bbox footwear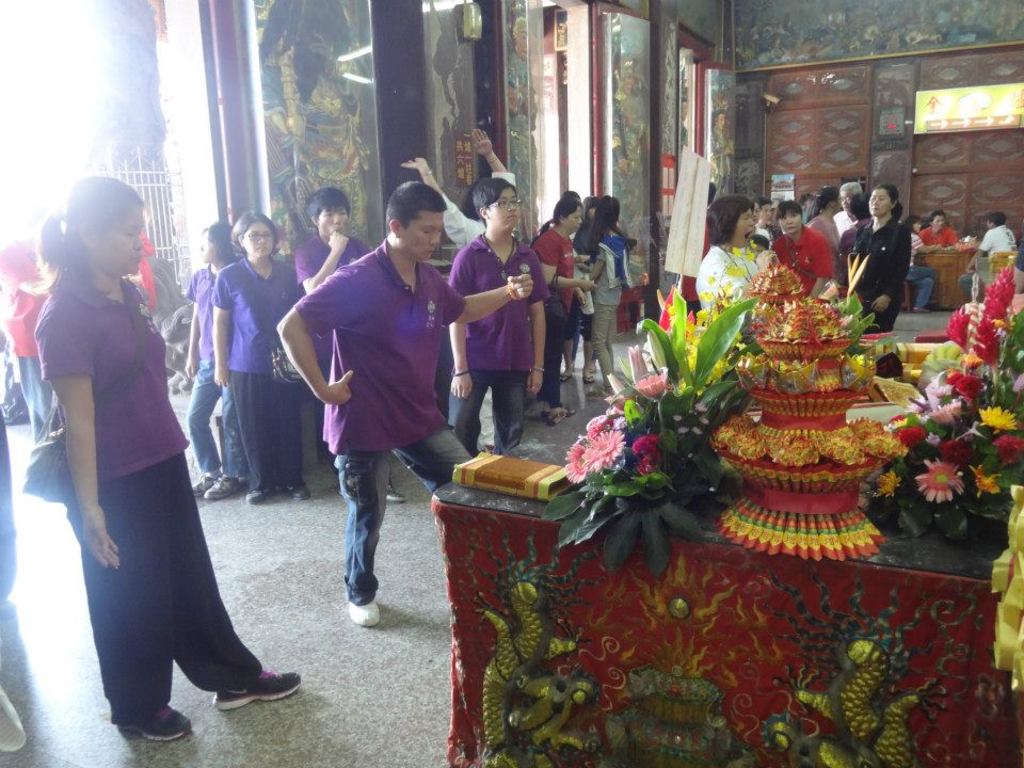
[x1=542, y1=401, x2=571, y2=420]
